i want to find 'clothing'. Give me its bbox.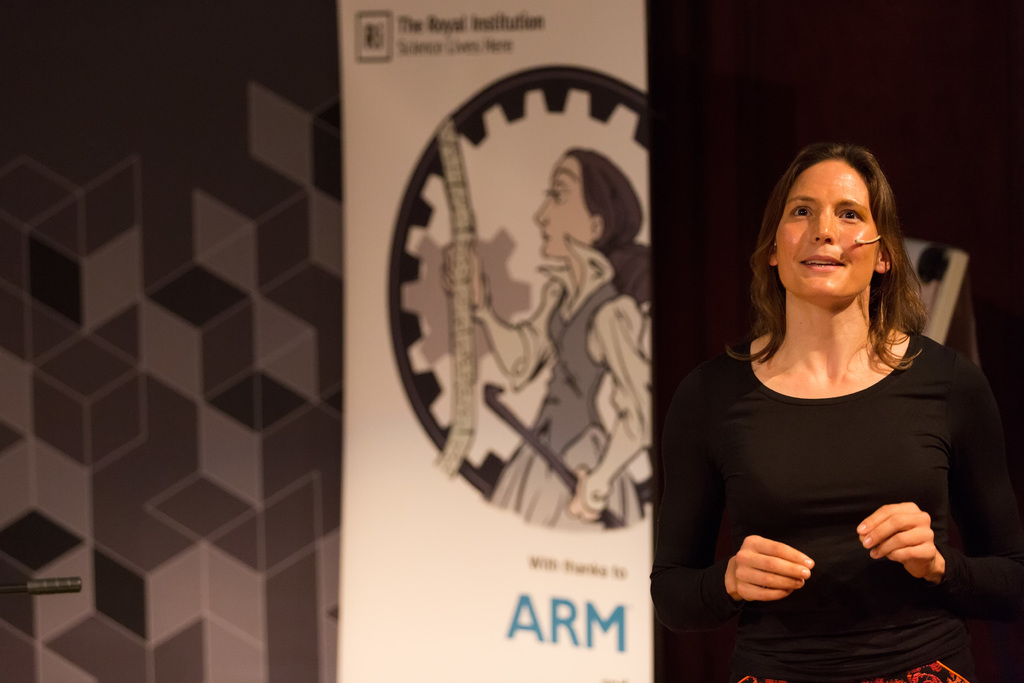
crop(467, 235, 648, 536).
